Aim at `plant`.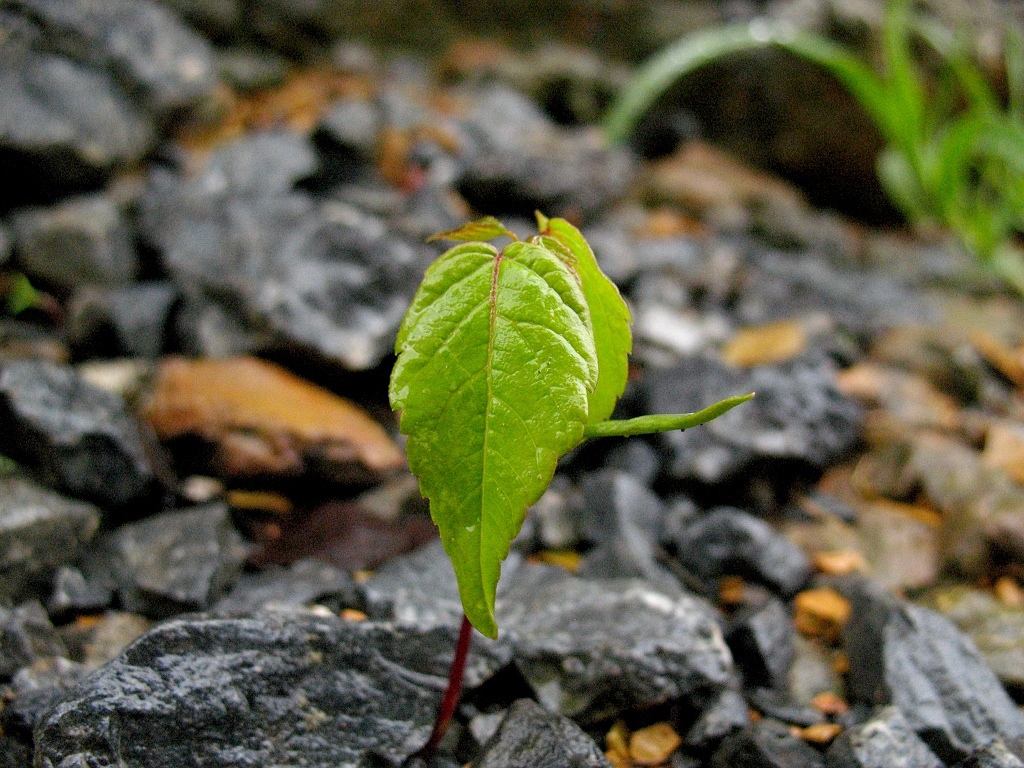
Aimed at x1=218, y1=181, x2=701, y2=649.
